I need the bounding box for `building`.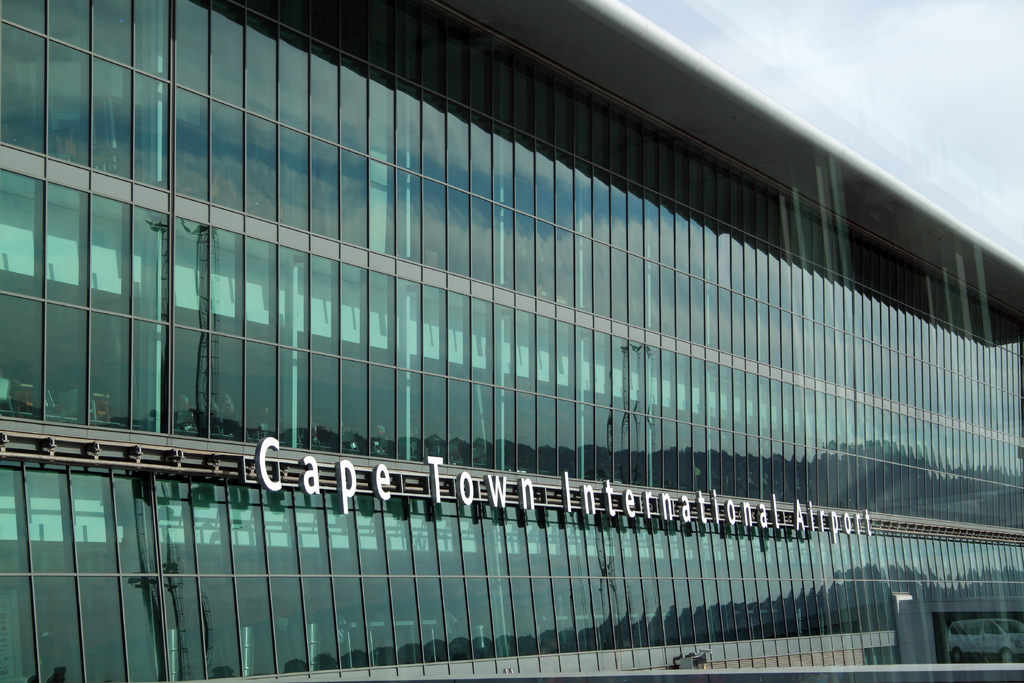
Here it is: {"x1": 0, "y1": 0, "x2": 1023, "y2": 666}.
